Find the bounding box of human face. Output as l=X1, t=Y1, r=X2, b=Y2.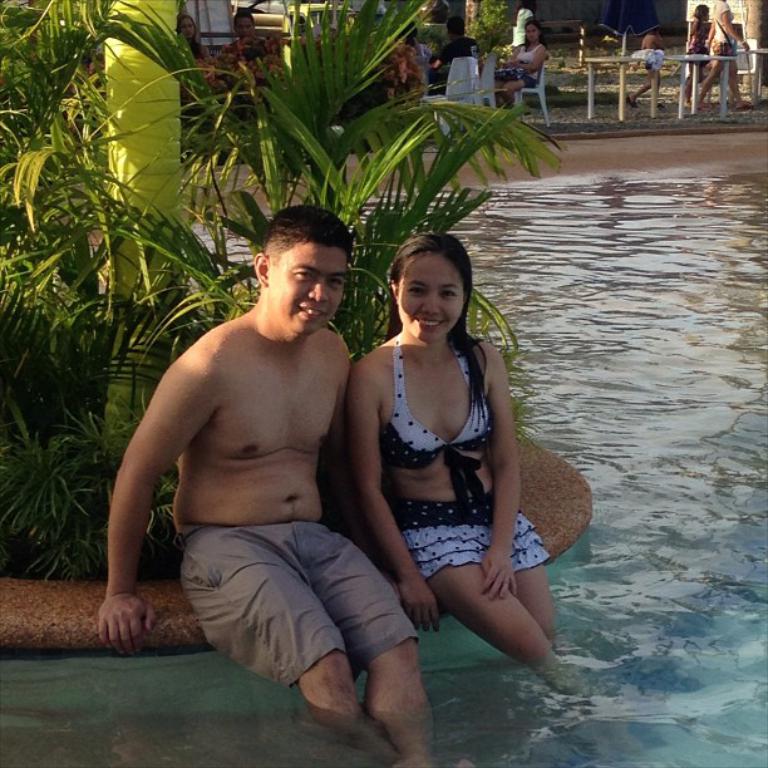
l=269, t=238, r=349, b=336.
